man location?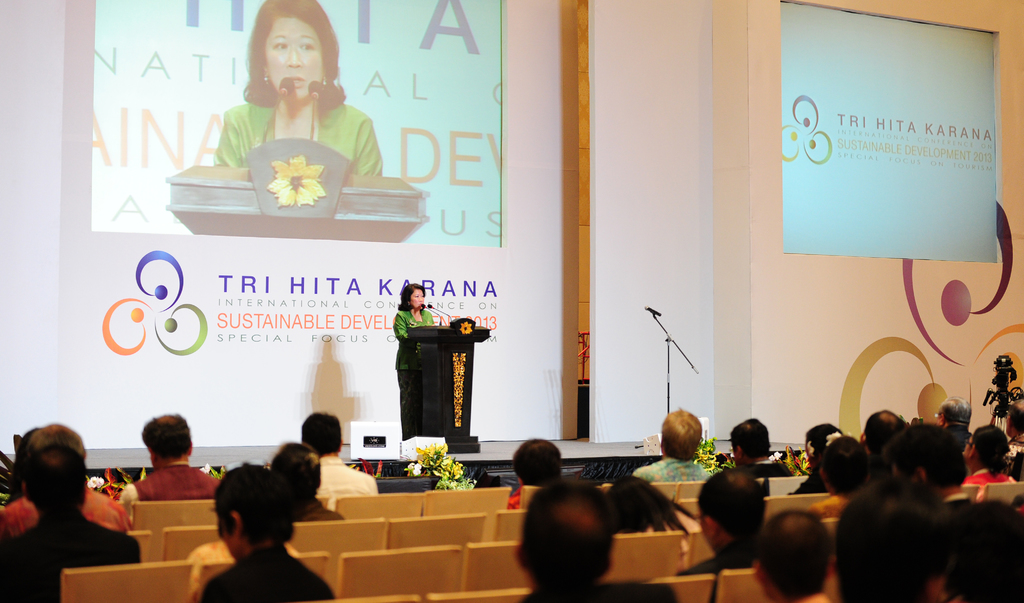
bbox=(729, 412, 797, 478)
